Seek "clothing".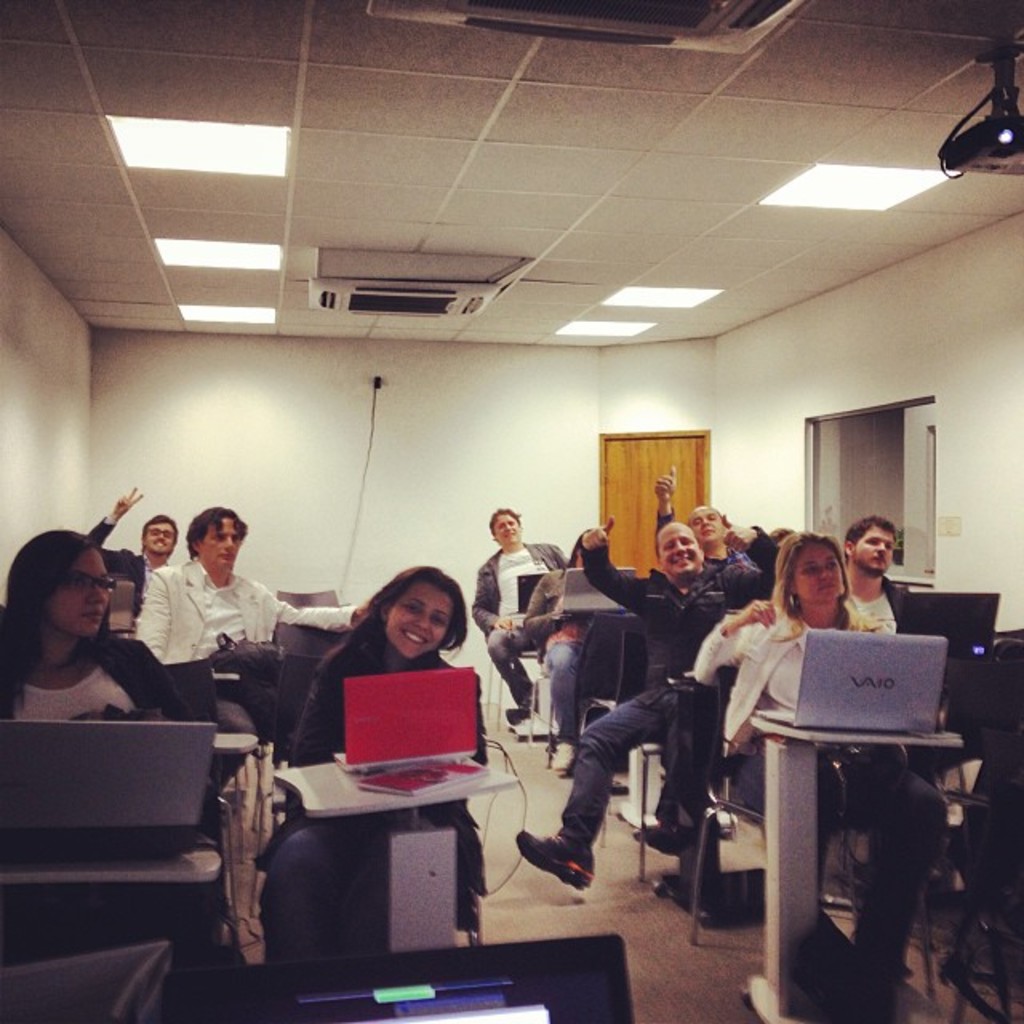
bbox=[475, 542, 574, 696].
